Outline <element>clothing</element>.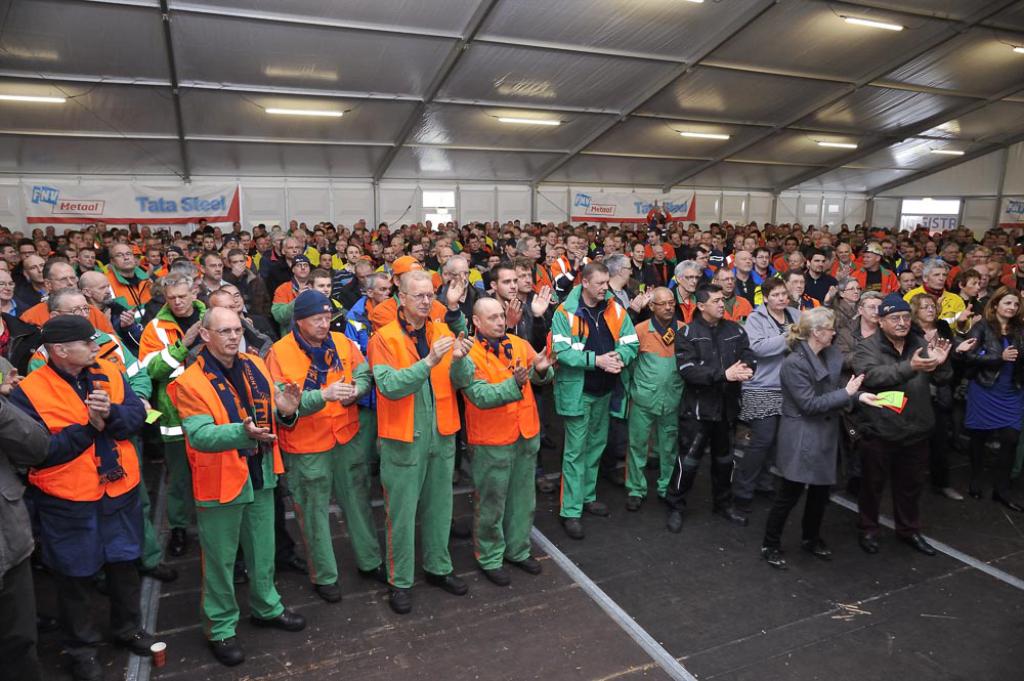
Outline: {"x1": 833, "y1": 299, "x2": 861, "y2": 333}.
